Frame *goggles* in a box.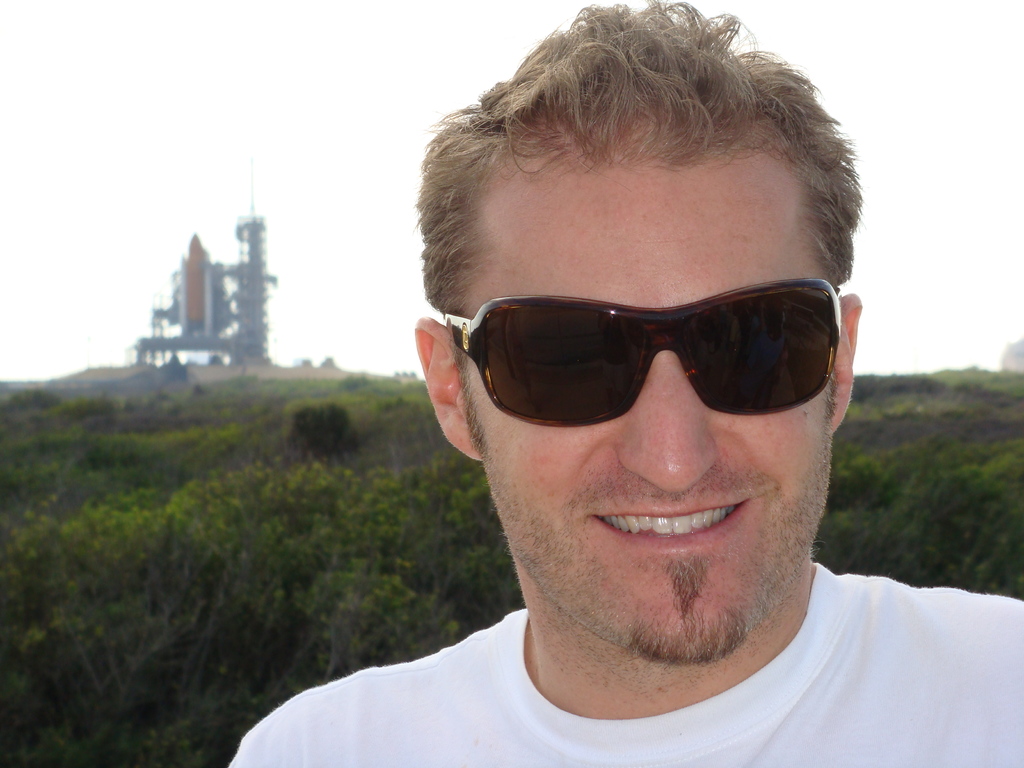
429/258/858/440.
